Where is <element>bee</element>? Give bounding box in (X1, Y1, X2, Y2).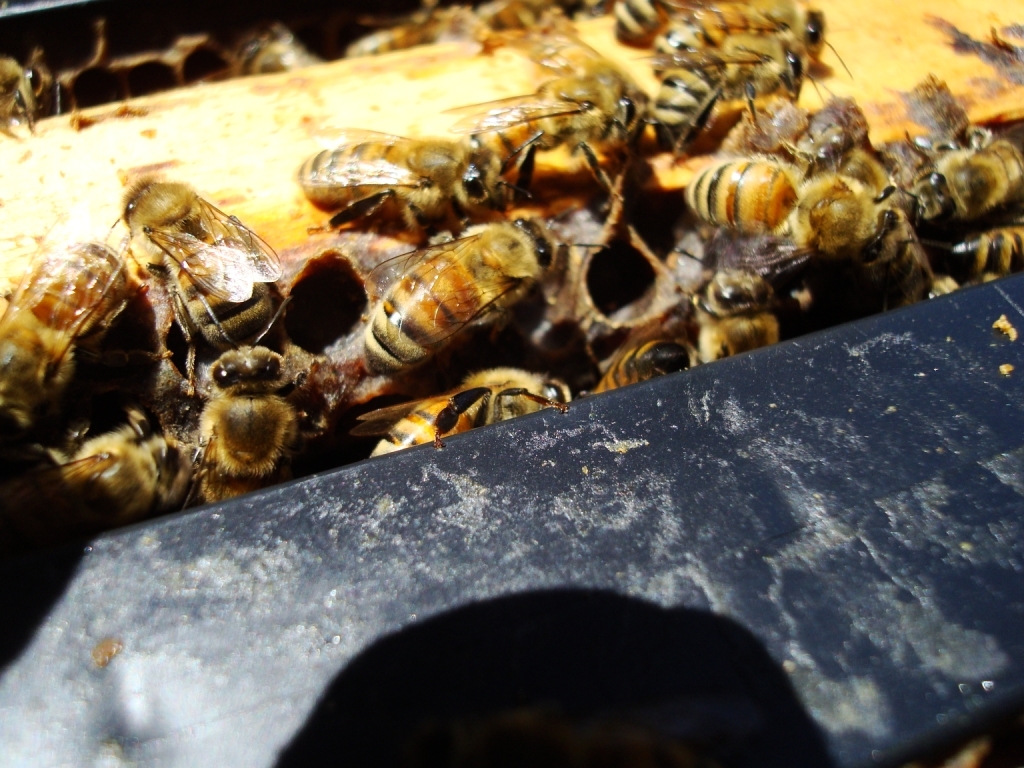
(678, 256, 809, 359).
